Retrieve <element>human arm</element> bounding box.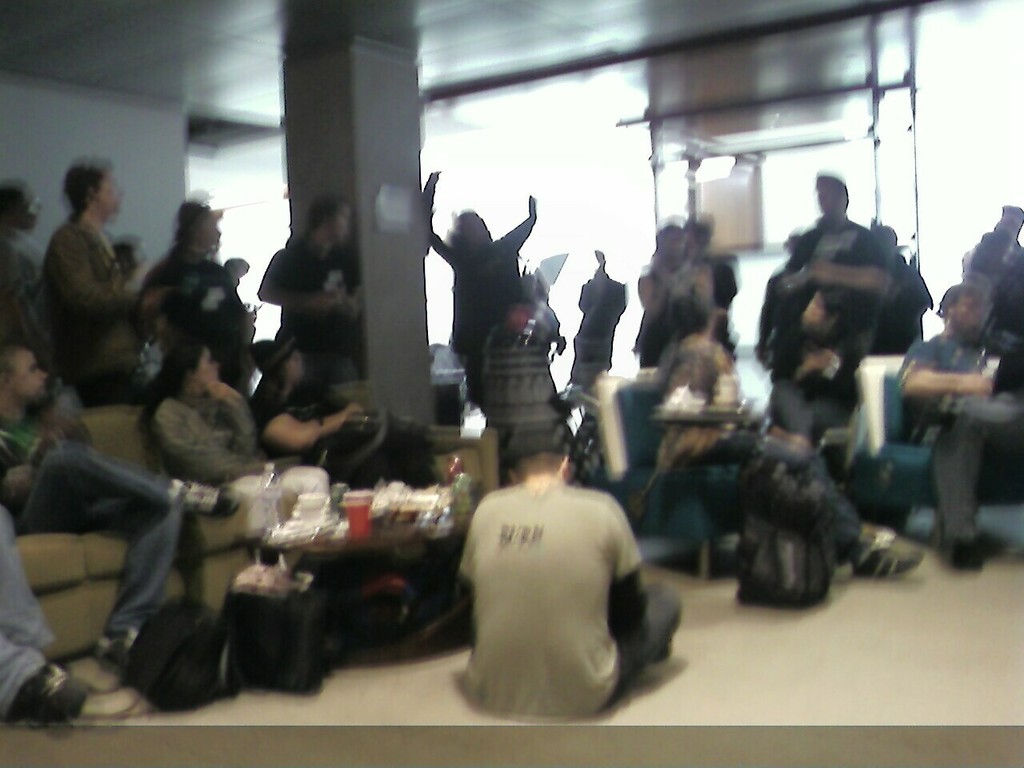
Bounding box: l=426, t=173, r=462, b=266.
